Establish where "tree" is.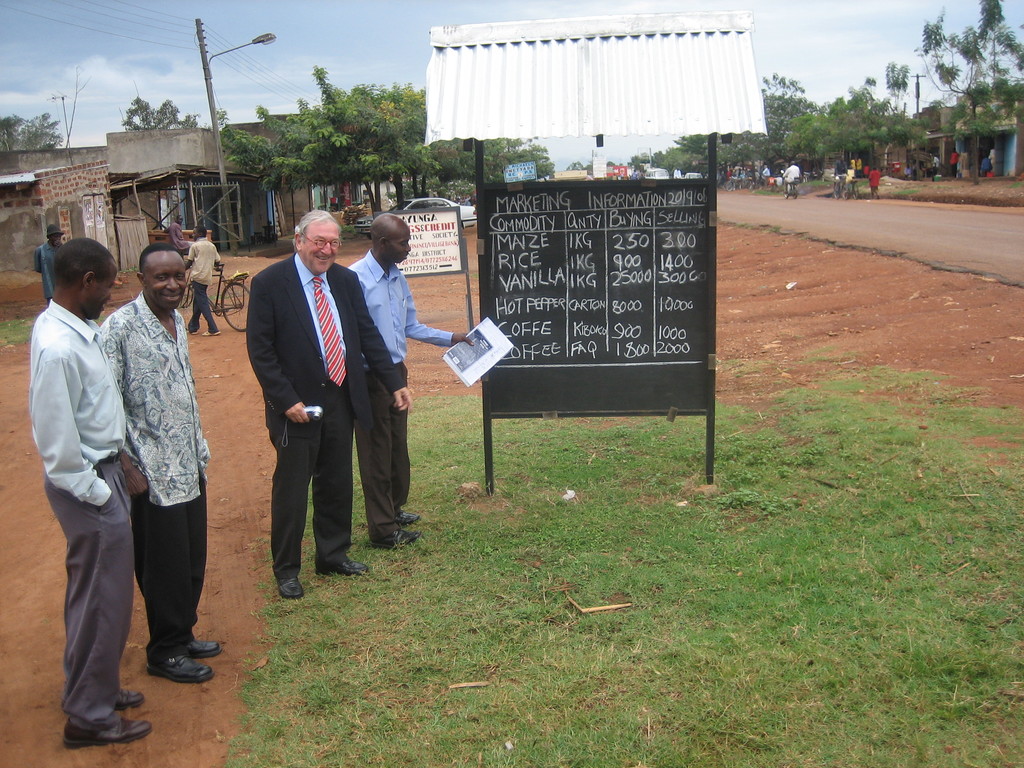
Established at [876,0,1023,192].
